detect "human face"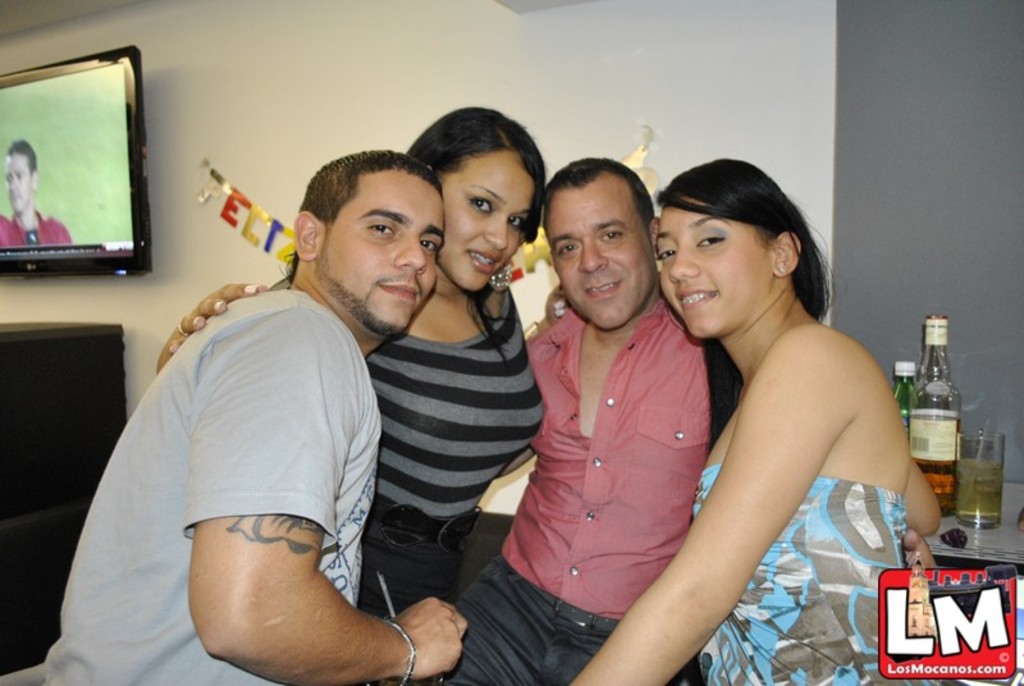
box(4, 151, 33, 212)
